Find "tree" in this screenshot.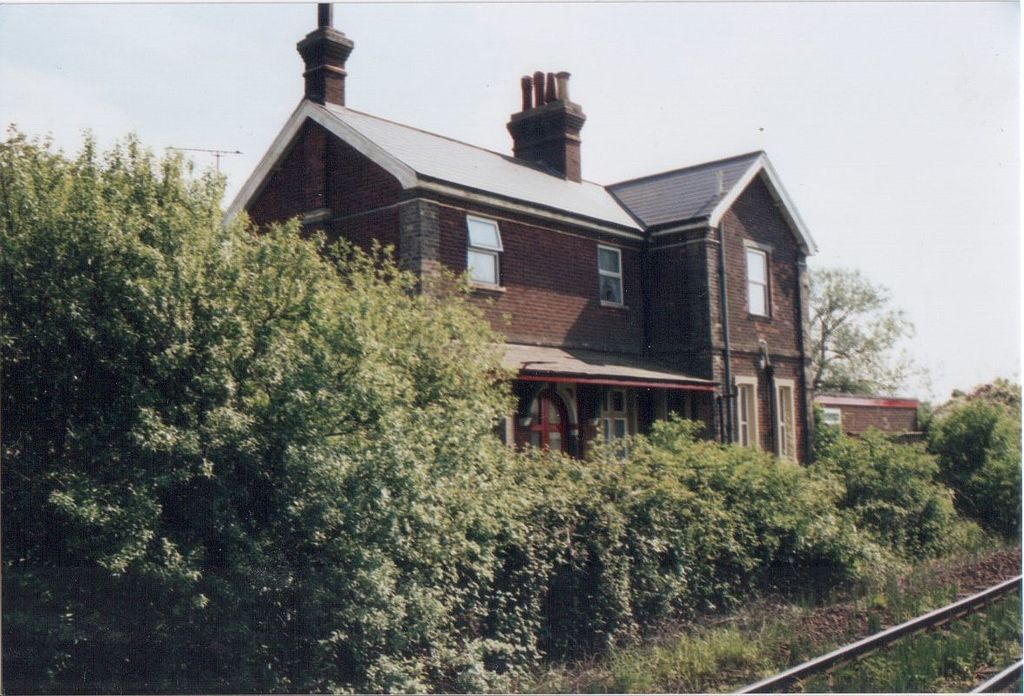
The bounding box for "tree" is l=795, t=257, r=927, b=400.
